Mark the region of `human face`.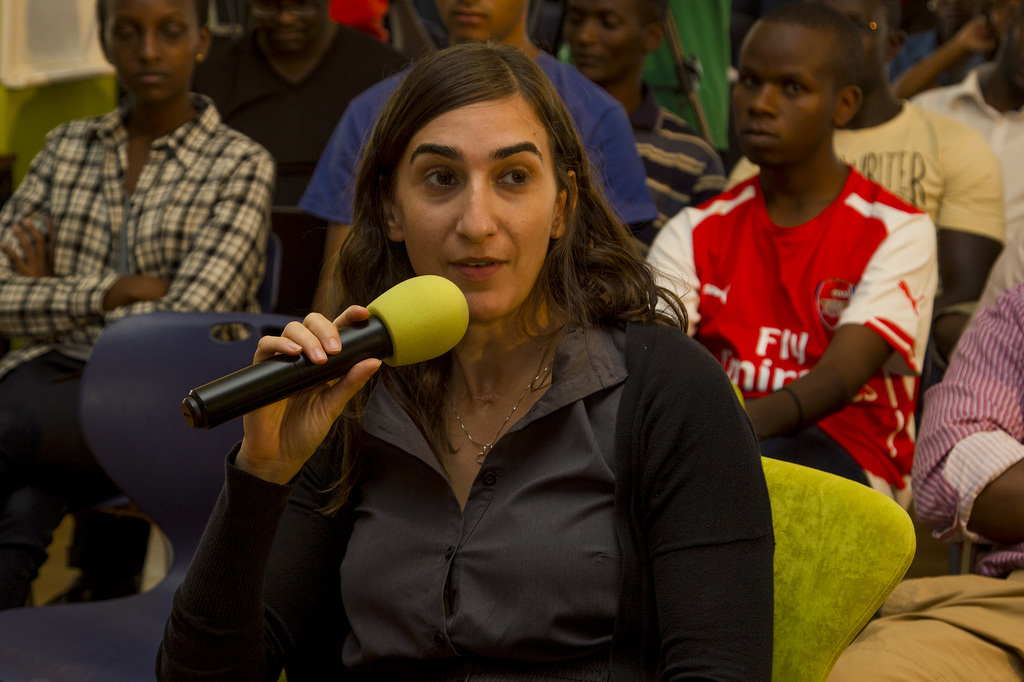
Region: detection(247, 0, 326, 65).
